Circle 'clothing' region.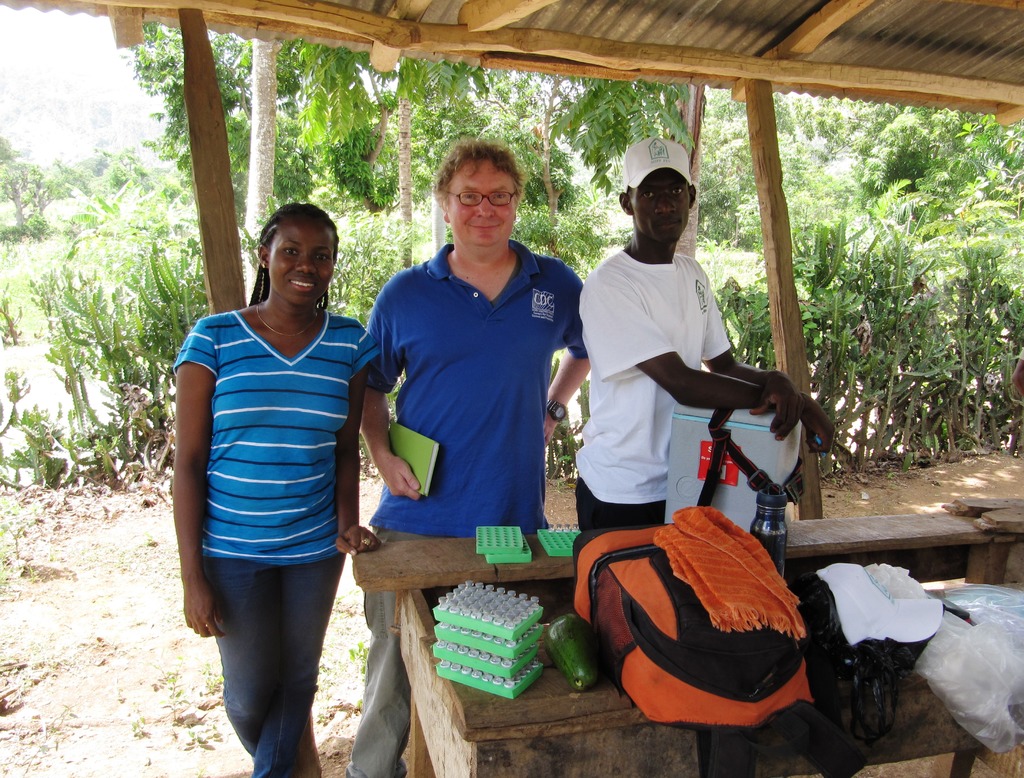
Region: left=577, top=245, right=733, bottom=530.
